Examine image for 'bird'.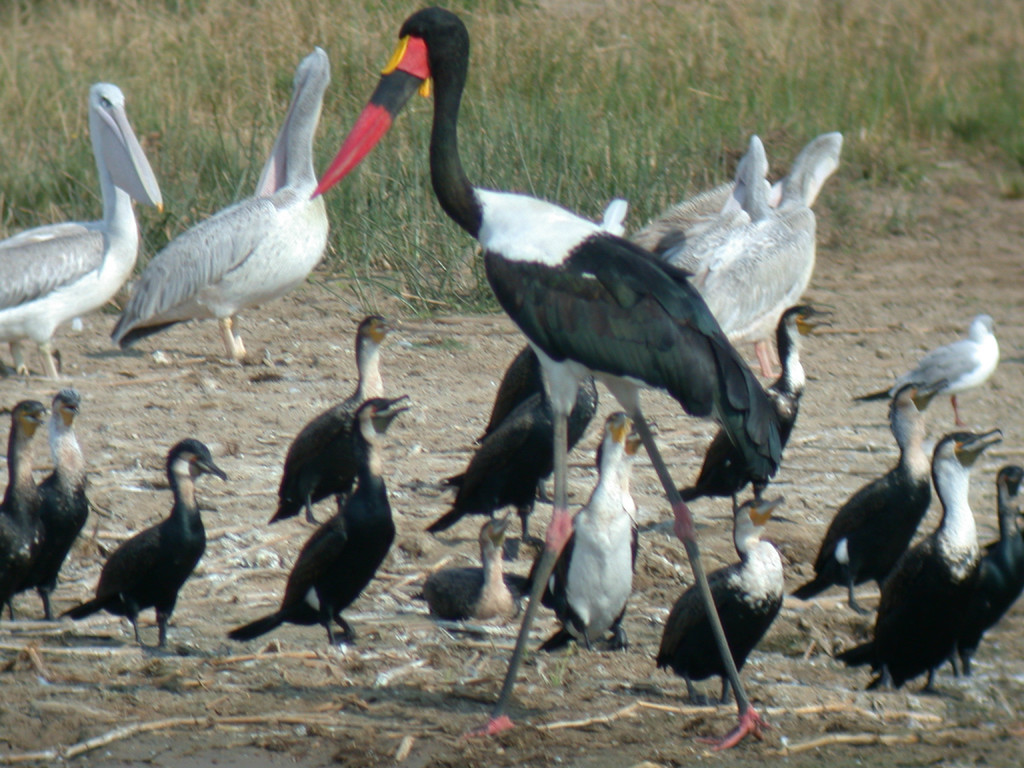
Examination result: {"x1": 854, "y1": 459, "x2": 1023, "y2": 697}.
